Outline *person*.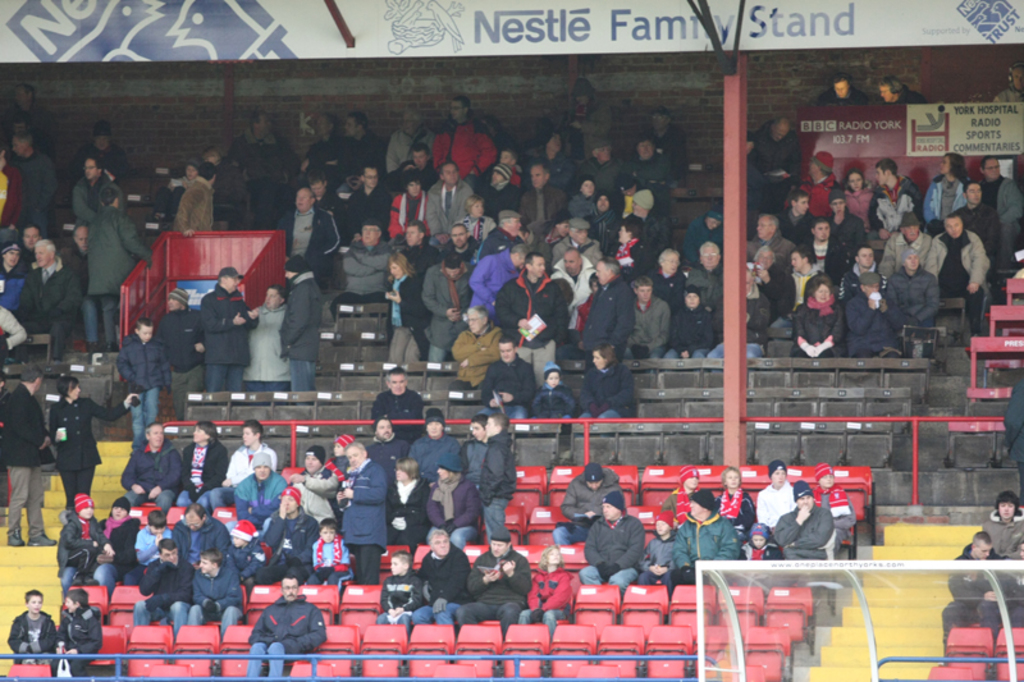
Outline: detection(732, 107, 805, 218).
